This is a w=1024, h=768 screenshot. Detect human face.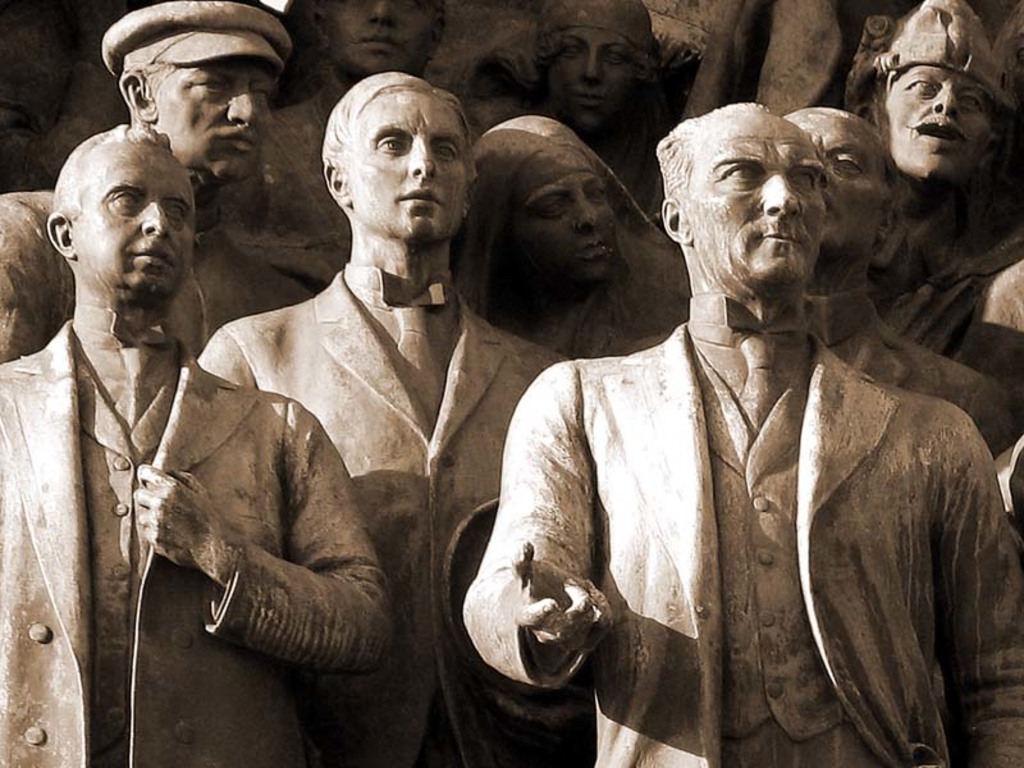
select_region(325, 0, 436, 79).
